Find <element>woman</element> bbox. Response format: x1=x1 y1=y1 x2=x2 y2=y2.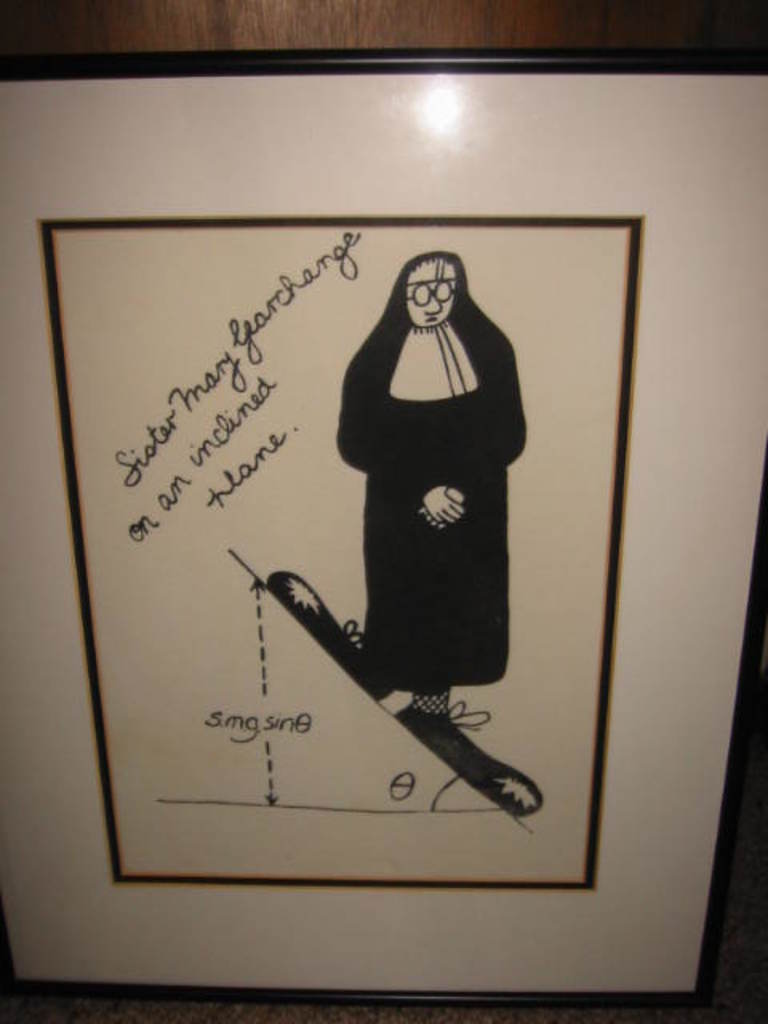
x1=306 y1=227 x2=538 y2=722.
